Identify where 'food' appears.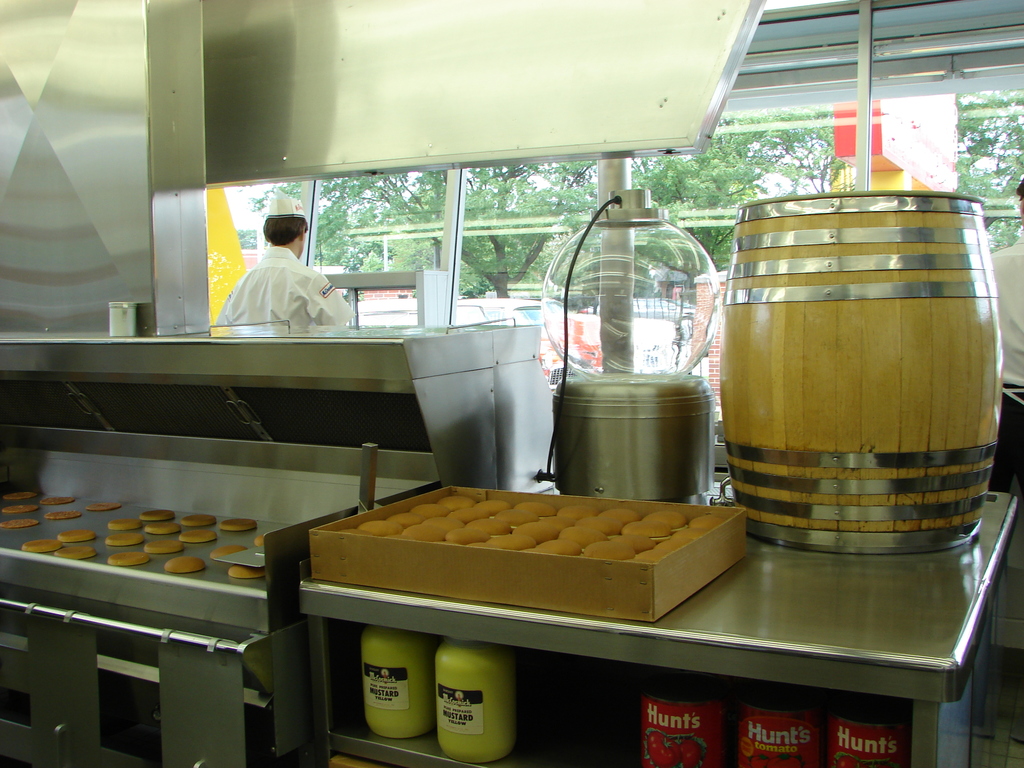
Appears at x1=210, y1=543, x2=244, y2=559.
